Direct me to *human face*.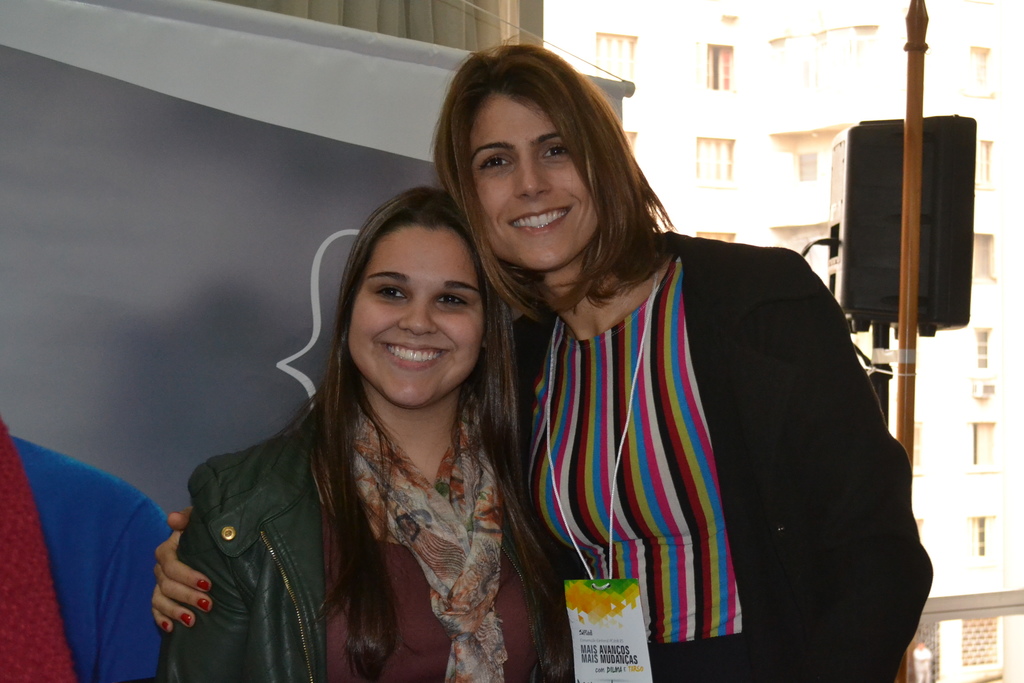
Direction: bbox=(347, 226, 495, 409).
